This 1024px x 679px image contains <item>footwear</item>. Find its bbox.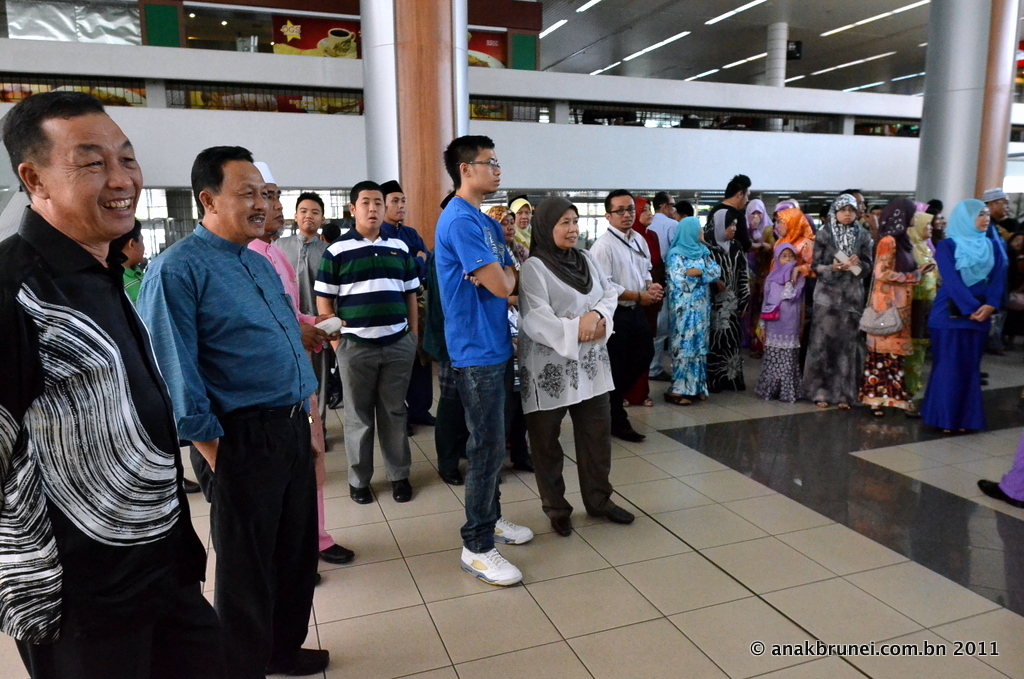
(858, 402, 886, 419).
